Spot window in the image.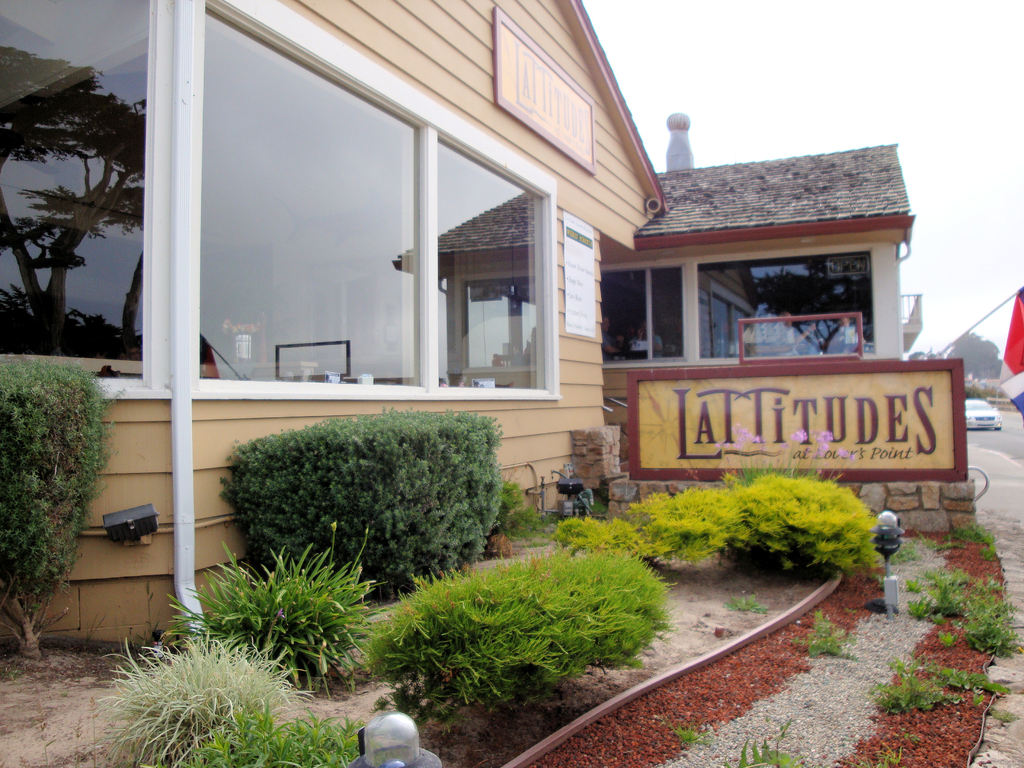
window found at crop(429, 136, 559, 393).
